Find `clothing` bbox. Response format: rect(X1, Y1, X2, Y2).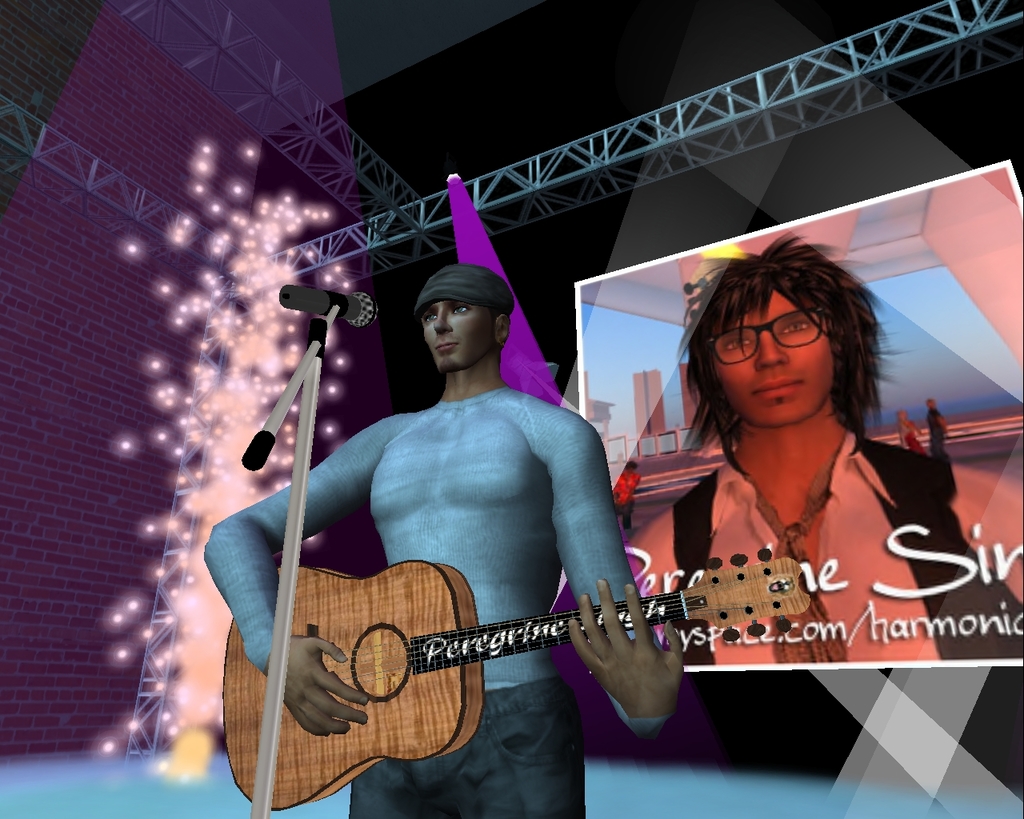
rect(628, 446, 1023, 659).
